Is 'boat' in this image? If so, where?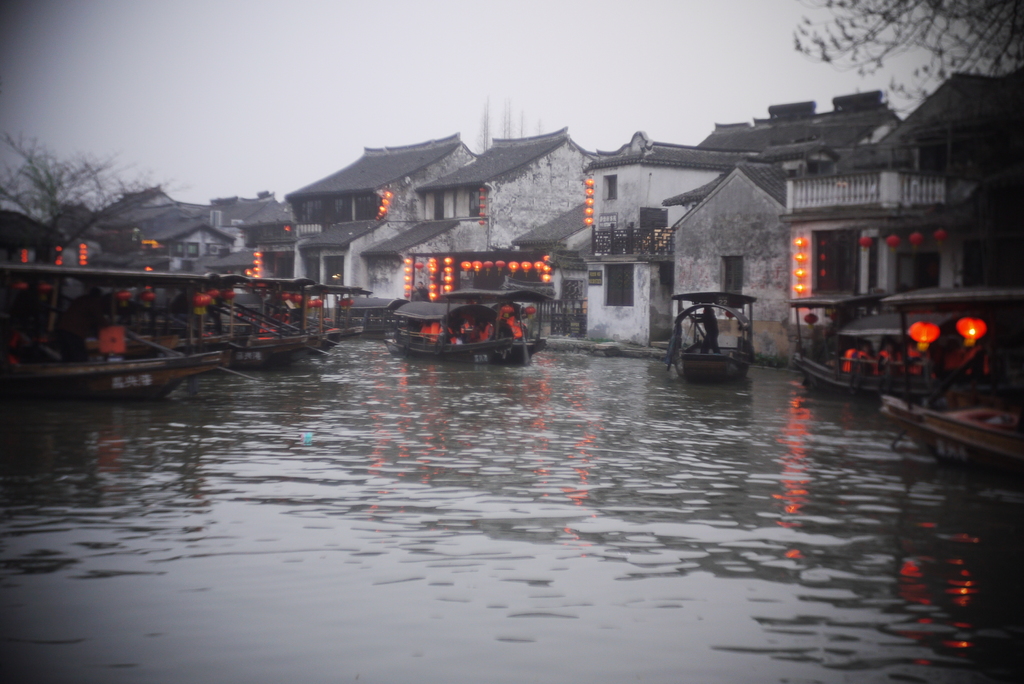
Yes, at [665,290,757,385].
